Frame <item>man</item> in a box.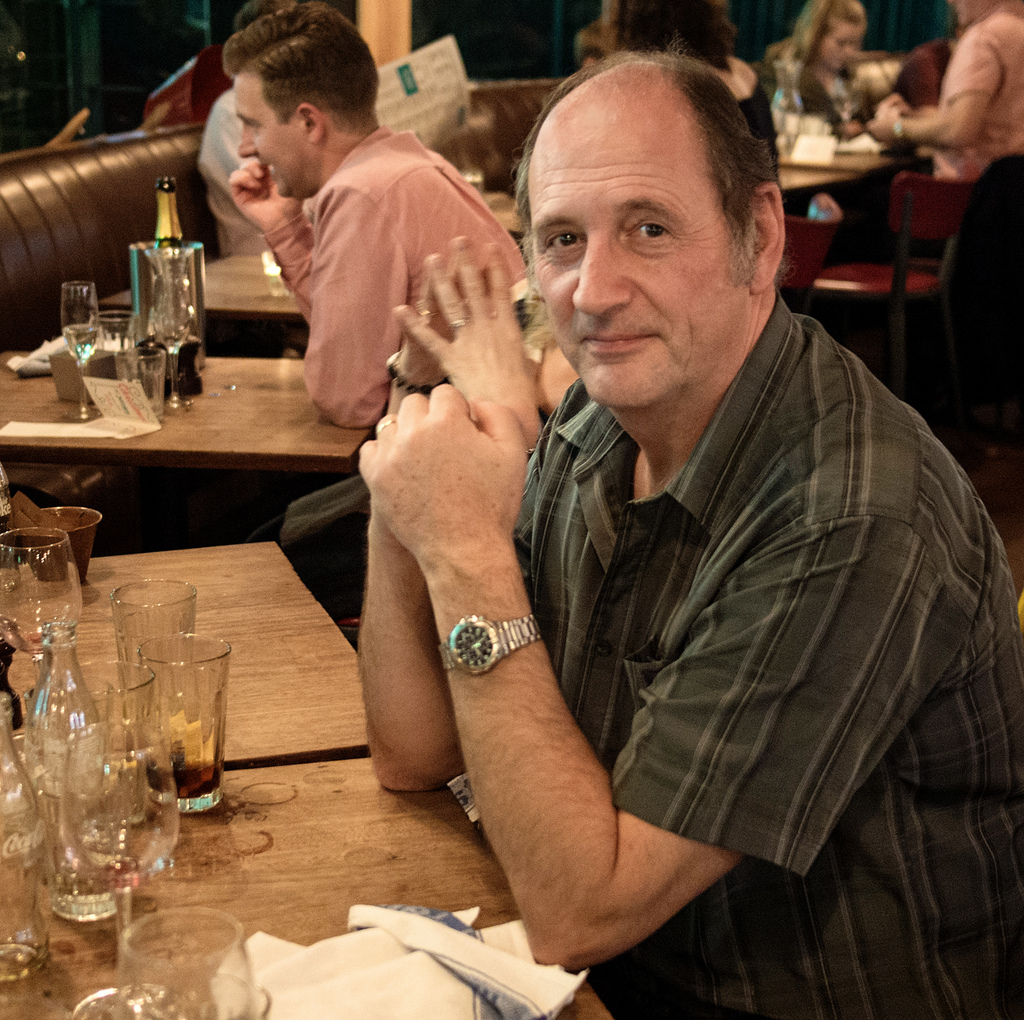
box(862, 0, 1023, 257).
